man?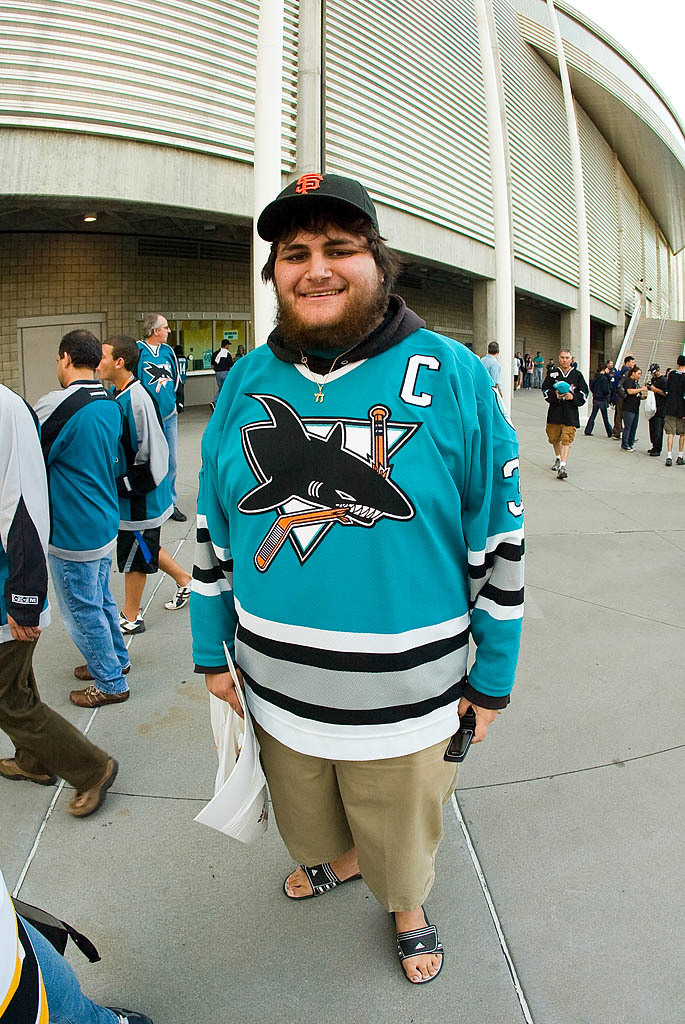
487,341,512,405
